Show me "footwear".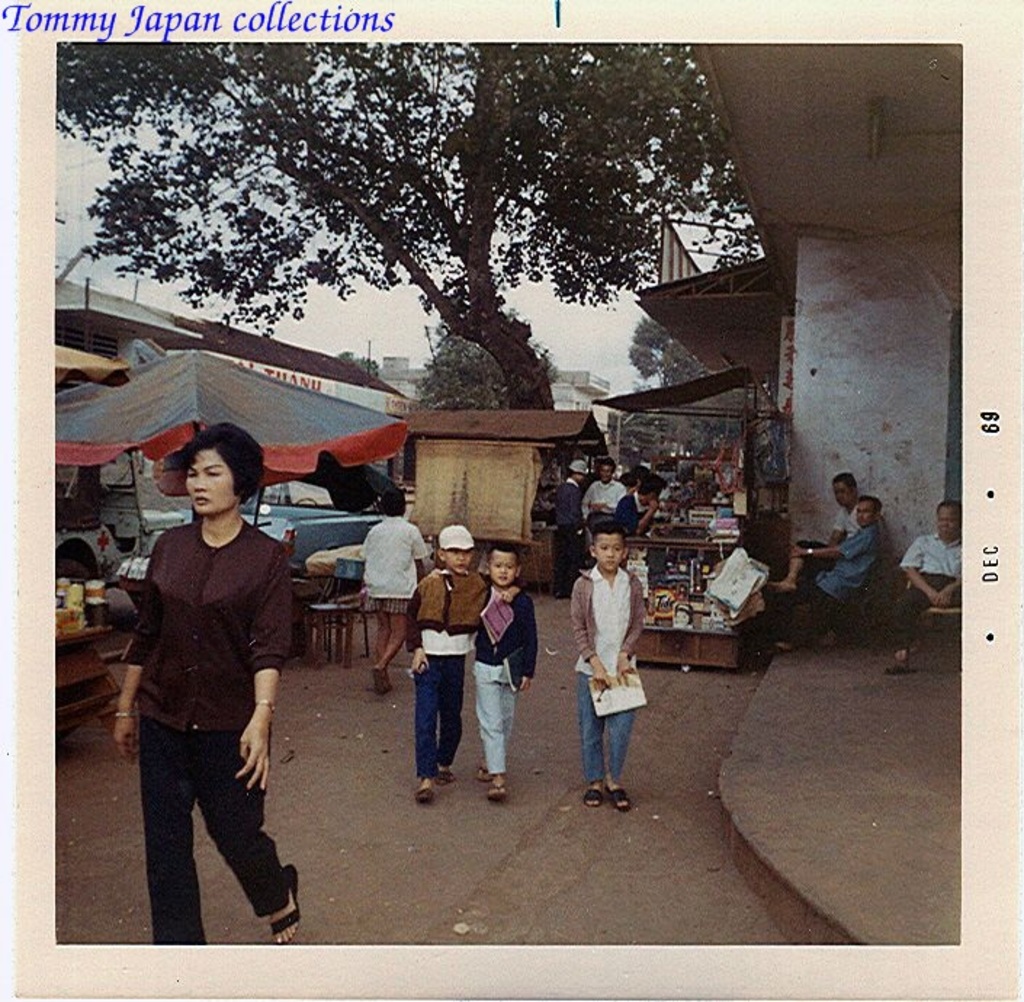
"footwear" is here: 413 774 440 805.
